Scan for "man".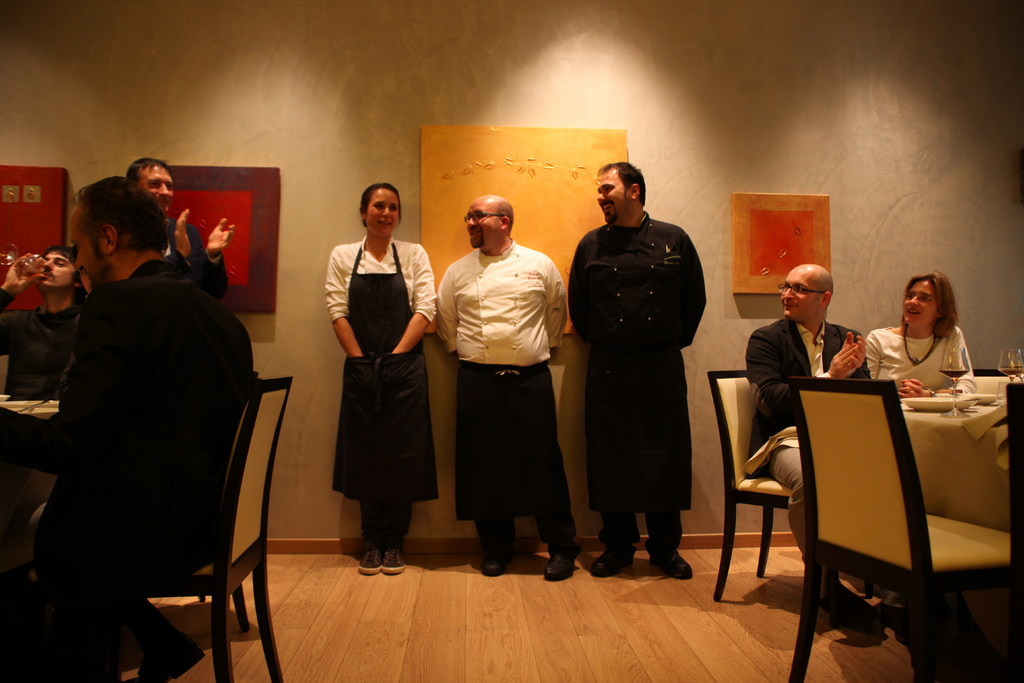
Scan result: rect(435, 194, 583, 582).
